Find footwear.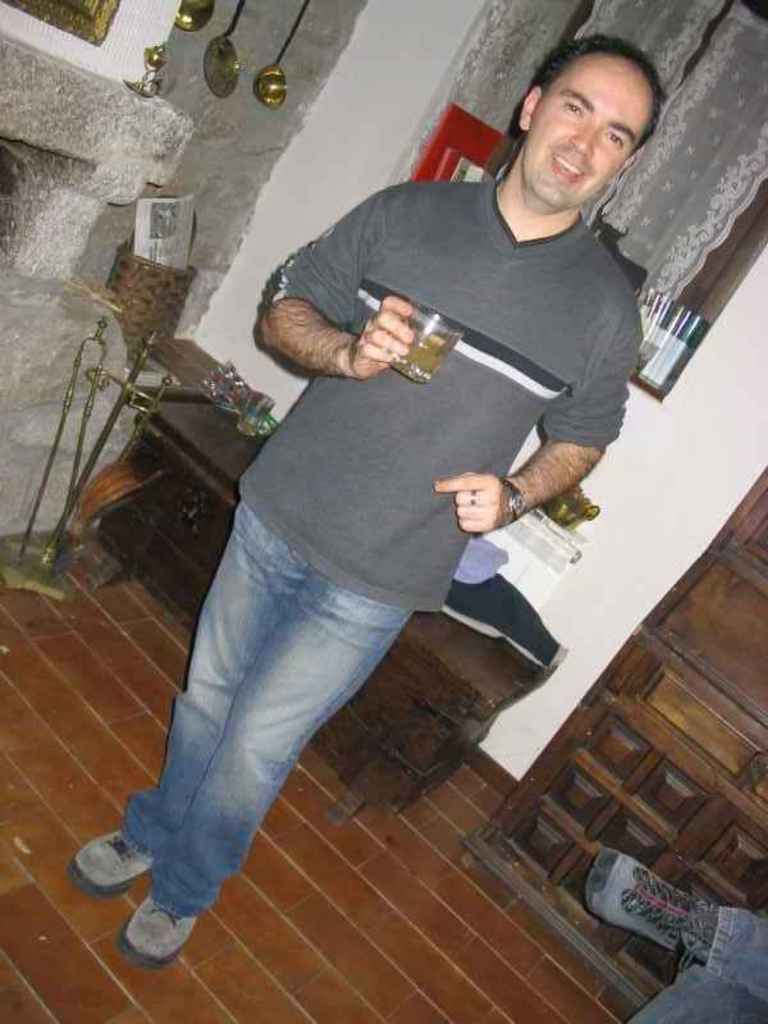
box(65, 829, 151, 893).
